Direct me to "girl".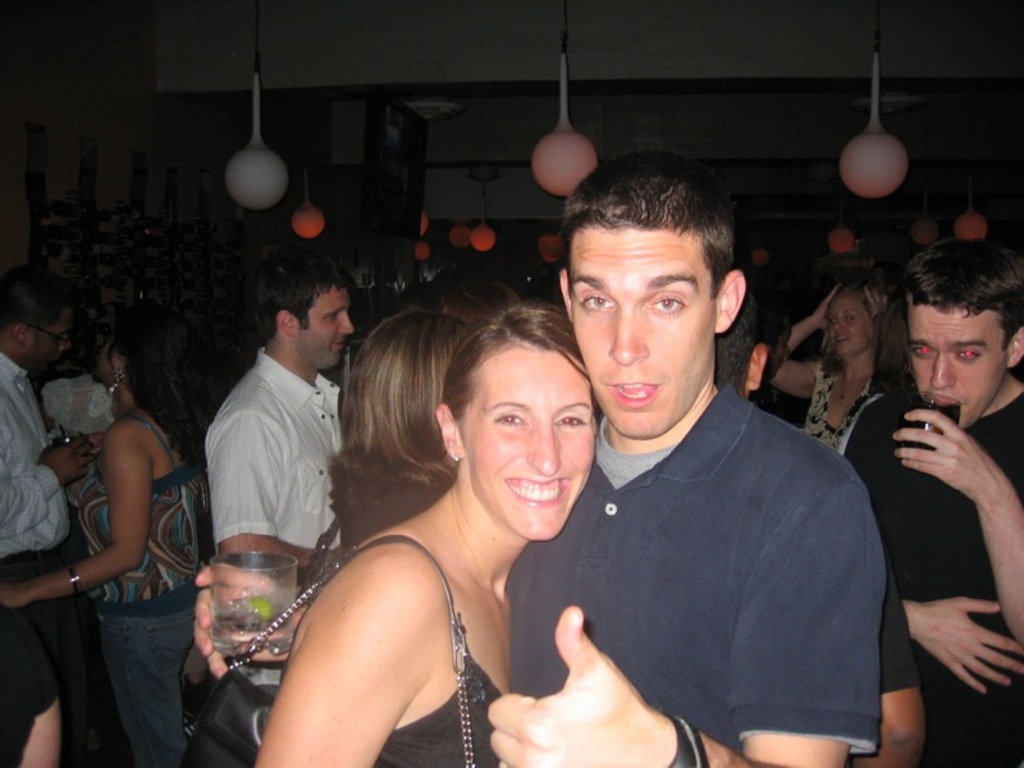
Direction: detection(250, 297, 602, 767).
